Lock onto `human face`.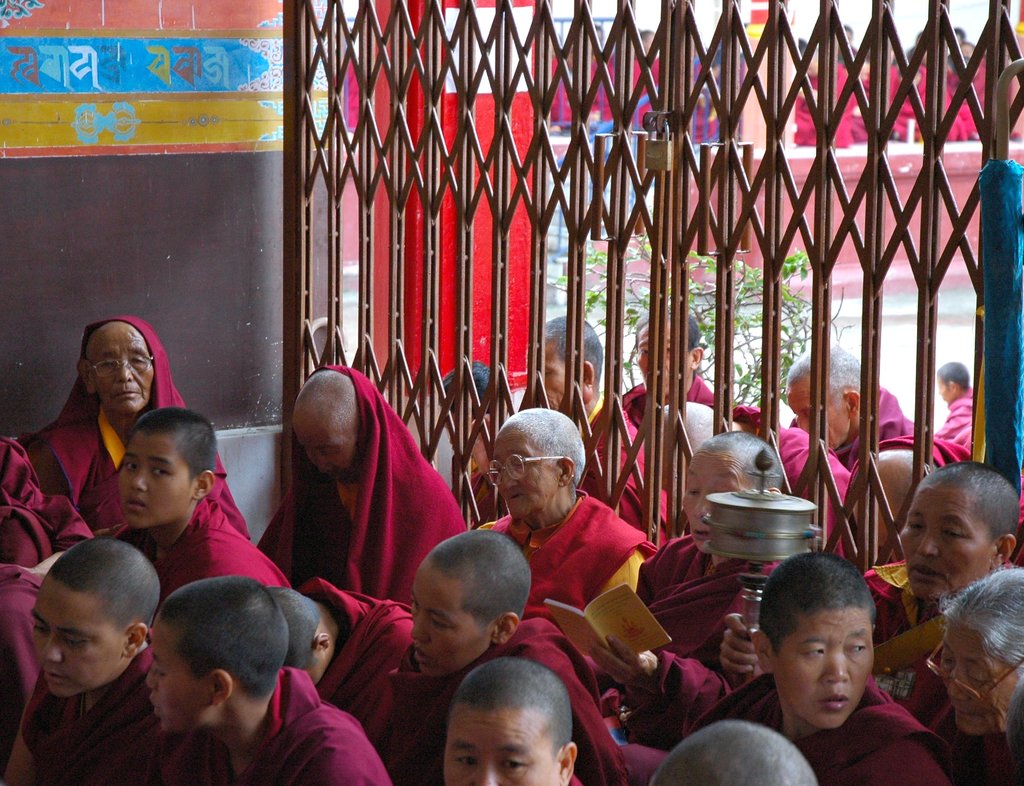
Locked: 406,553,499,683.
